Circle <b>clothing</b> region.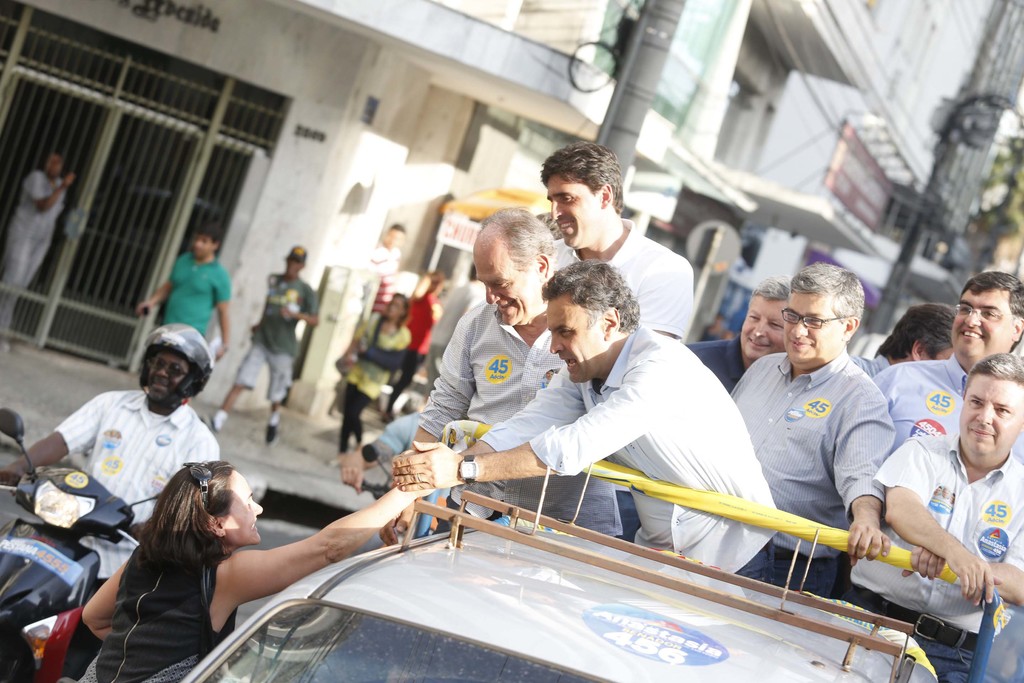
Region: bbox=(869, 345, 1023, 465).
